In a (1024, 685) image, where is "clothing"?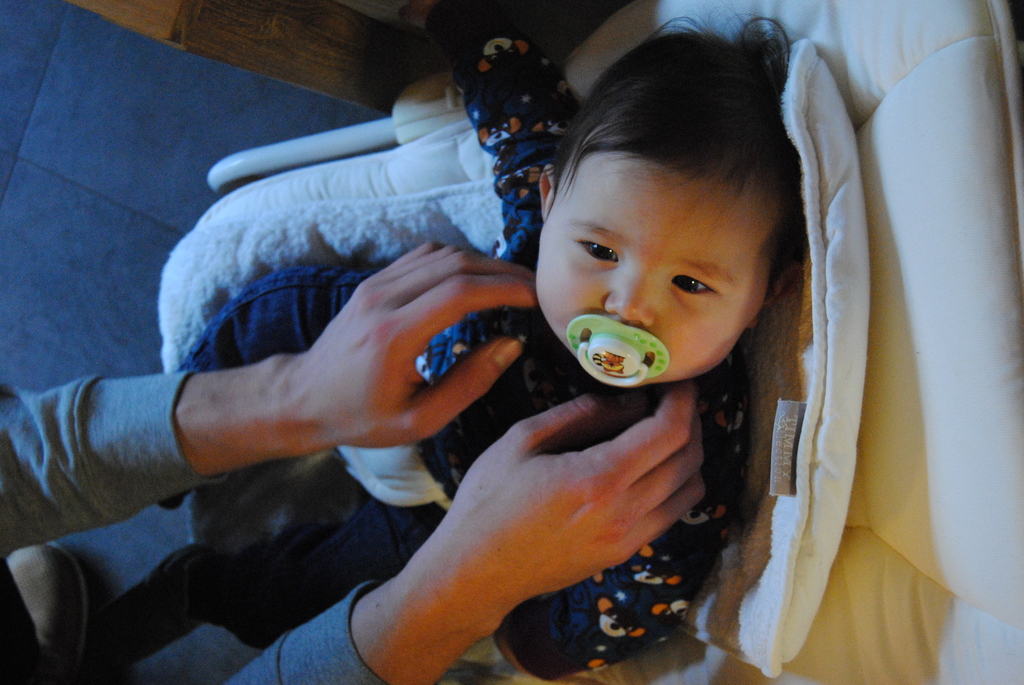
x1=0 y1=382 x2=372 y2=684.
